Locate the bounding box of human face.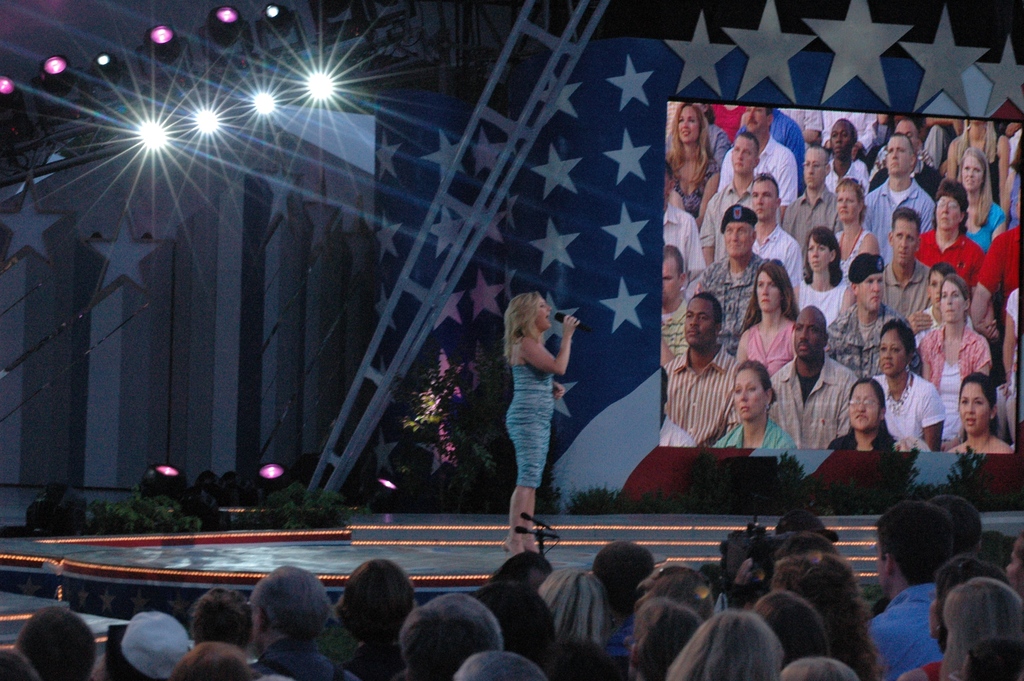
Bounding box: pyautogui.locateOnScreen(803, 147, 826, 188).
